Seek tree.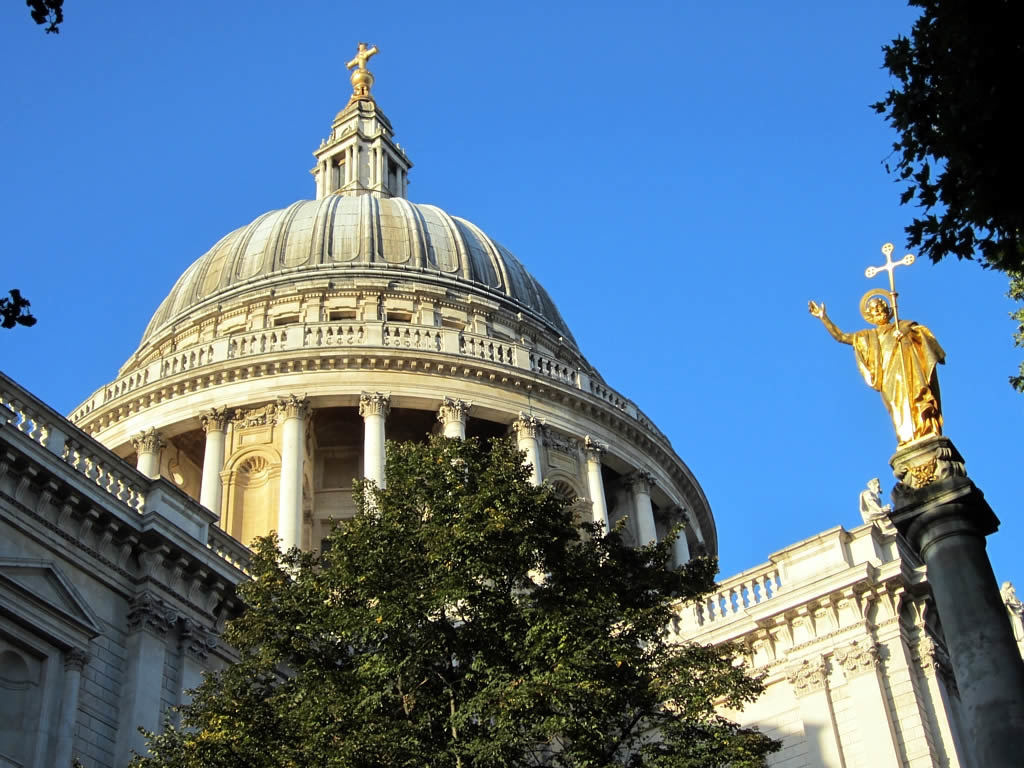
l=117, t=421, r=789, b=767.
